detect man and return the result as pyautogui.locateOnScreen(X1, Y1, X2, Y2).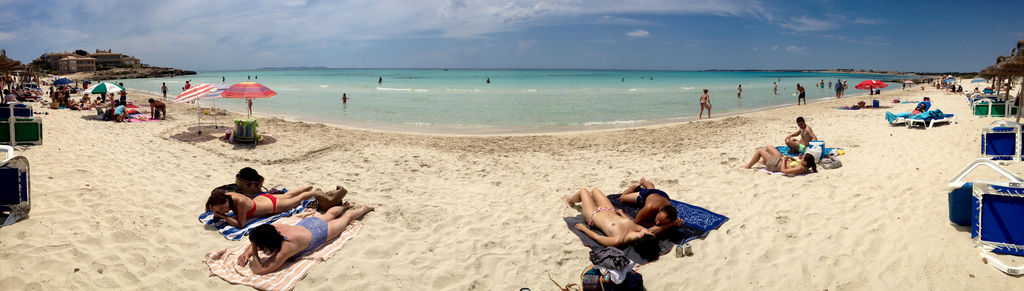
pyautogui.locateOnScreen(147, 95, 172, 120).
